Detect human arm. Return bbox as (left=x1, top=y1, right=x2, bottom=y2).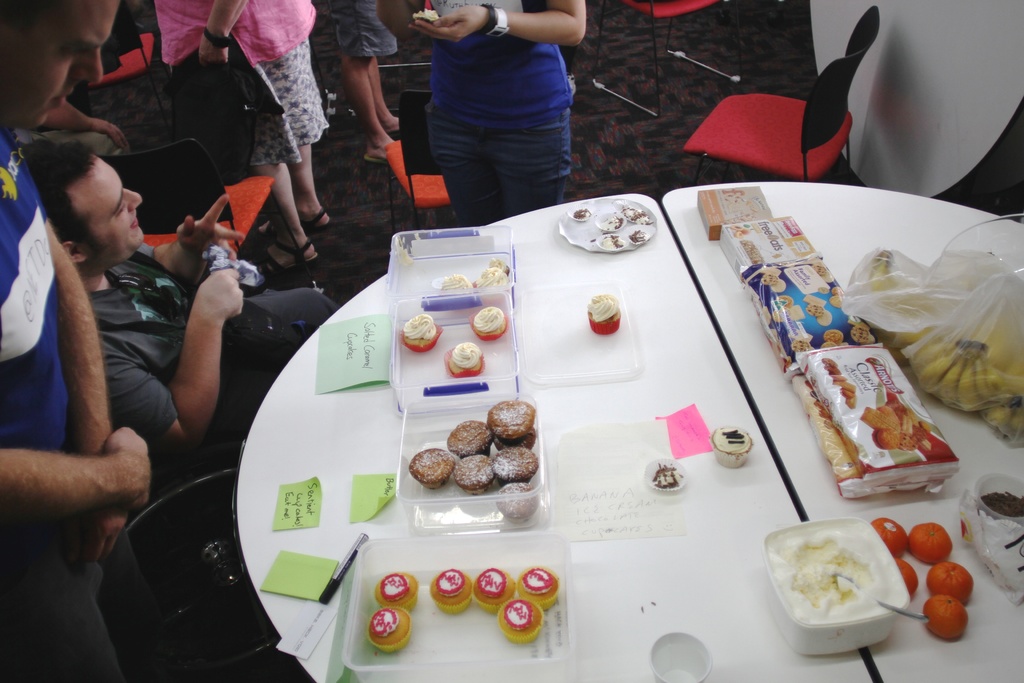
(left=147, top=249, right=239, bottom=478).
